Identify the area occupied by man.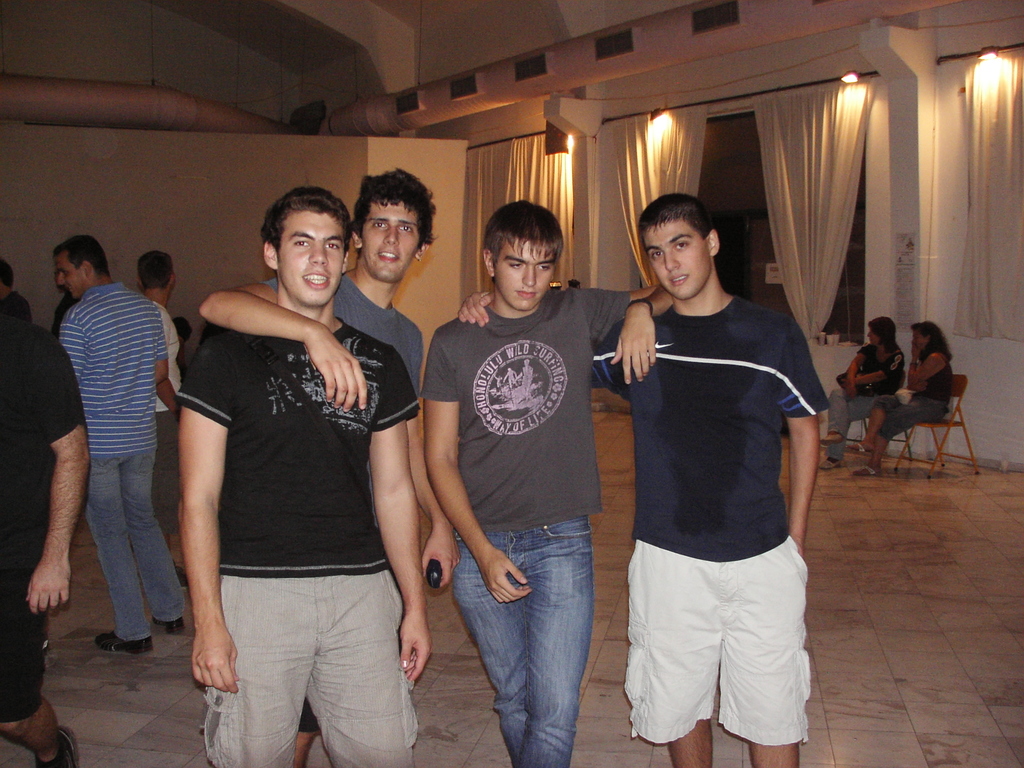
Area: box=[420, 198, 682, 767].
